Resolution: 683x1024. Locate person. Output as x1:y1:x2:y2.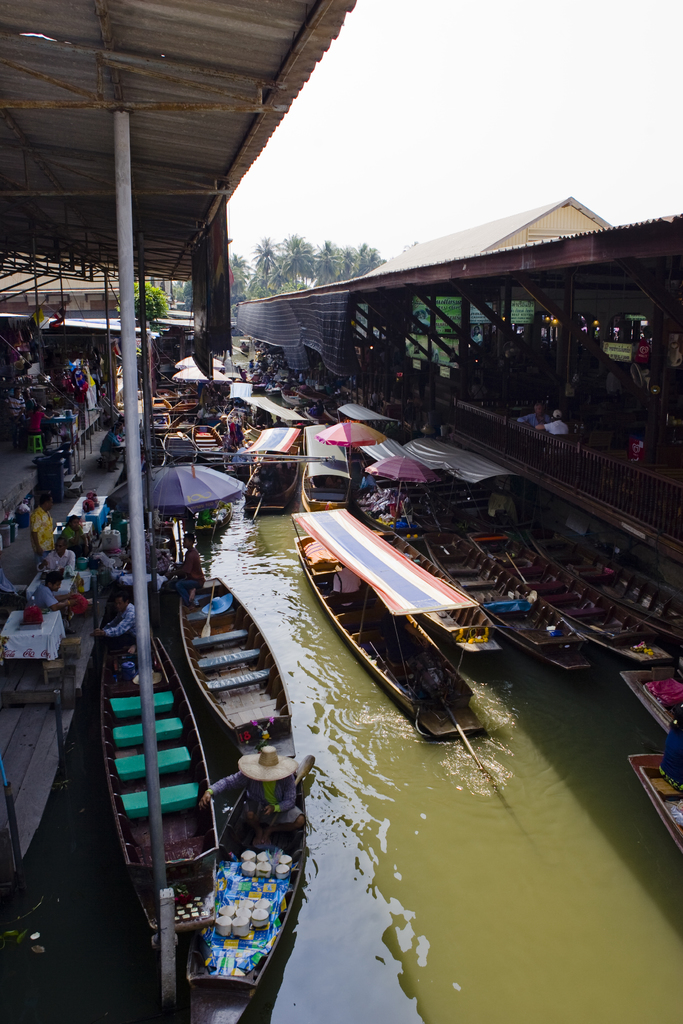
94:588:143:638.
